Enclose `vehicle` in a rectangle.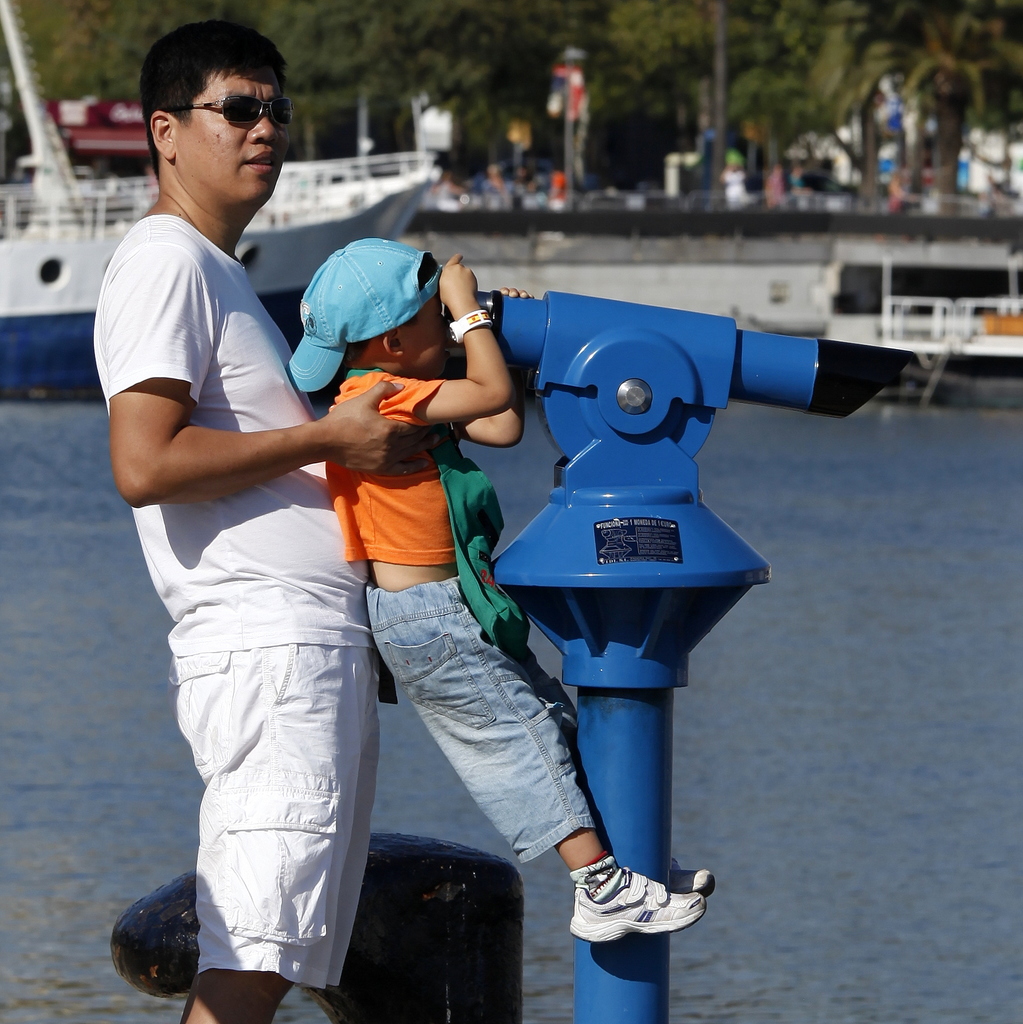
bbox=(0, 0, 442, 393).
